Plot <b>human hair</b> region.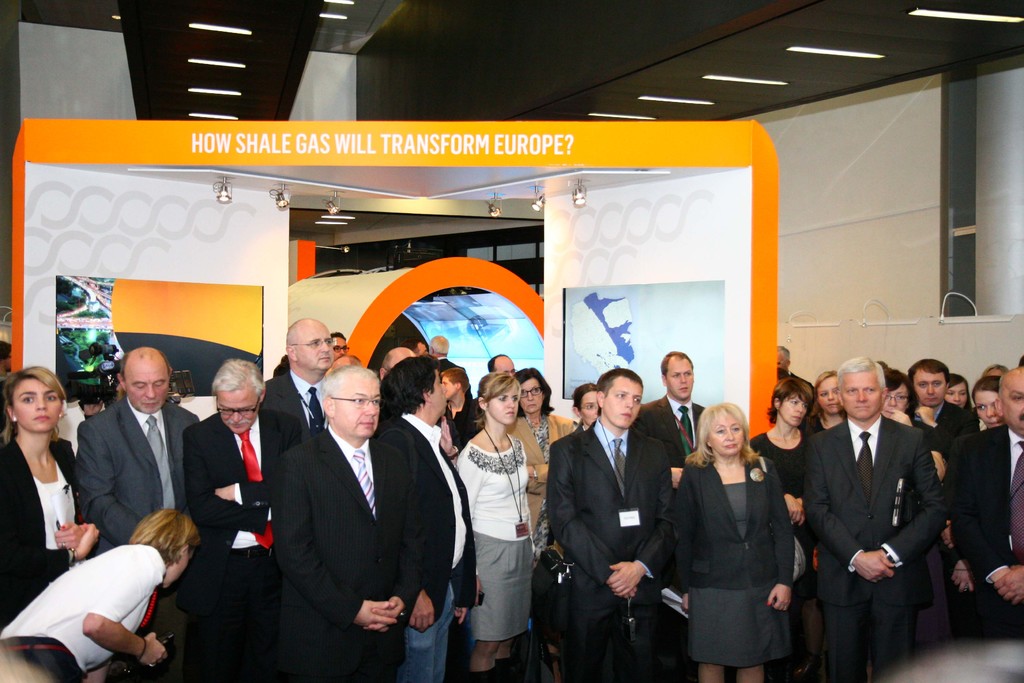
Plotted at region(0, 367, 61, 446).
